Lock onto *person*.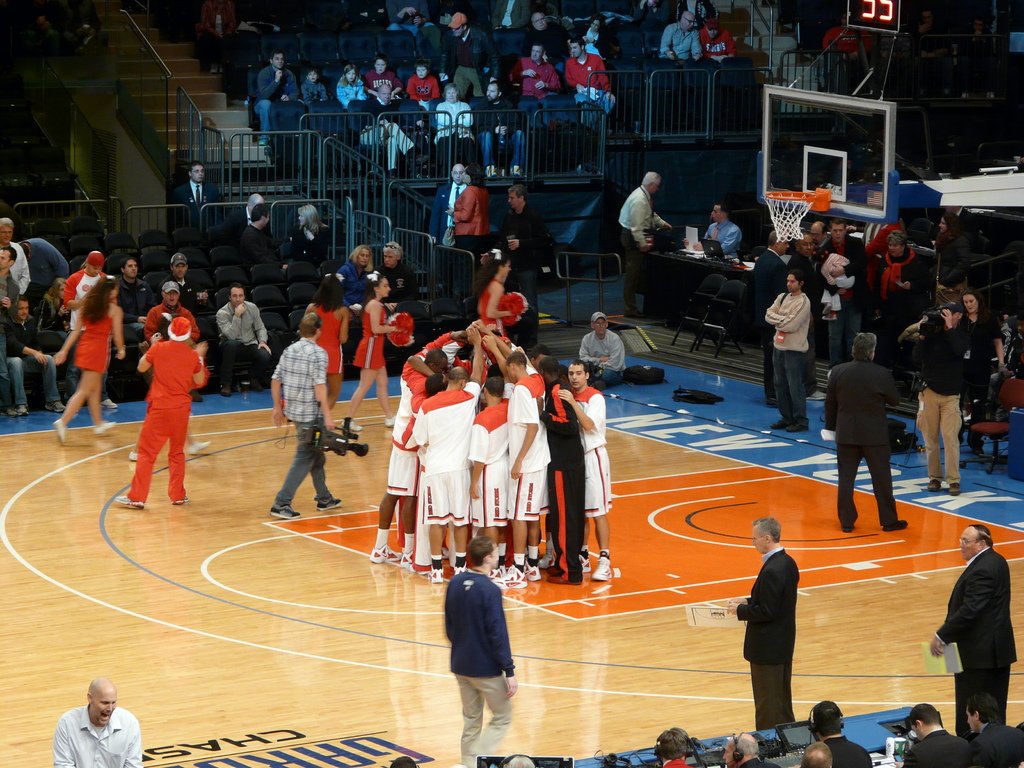
Locked: [116,269,203,513].
